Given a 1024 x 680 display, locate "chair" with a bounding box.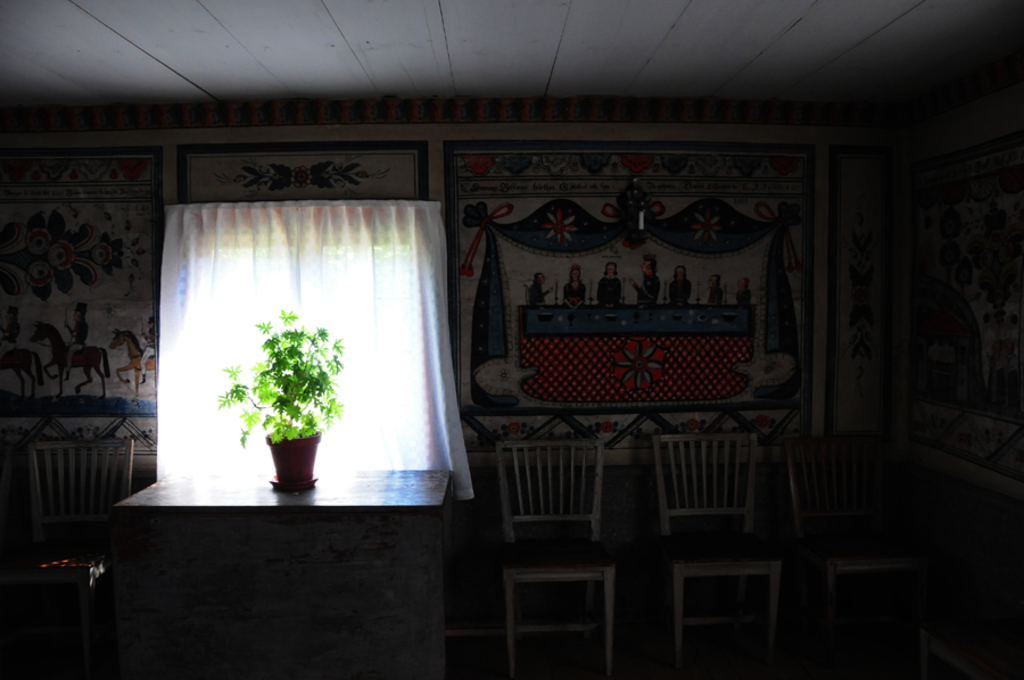
Located: <box>0,438,140,679</box>.
